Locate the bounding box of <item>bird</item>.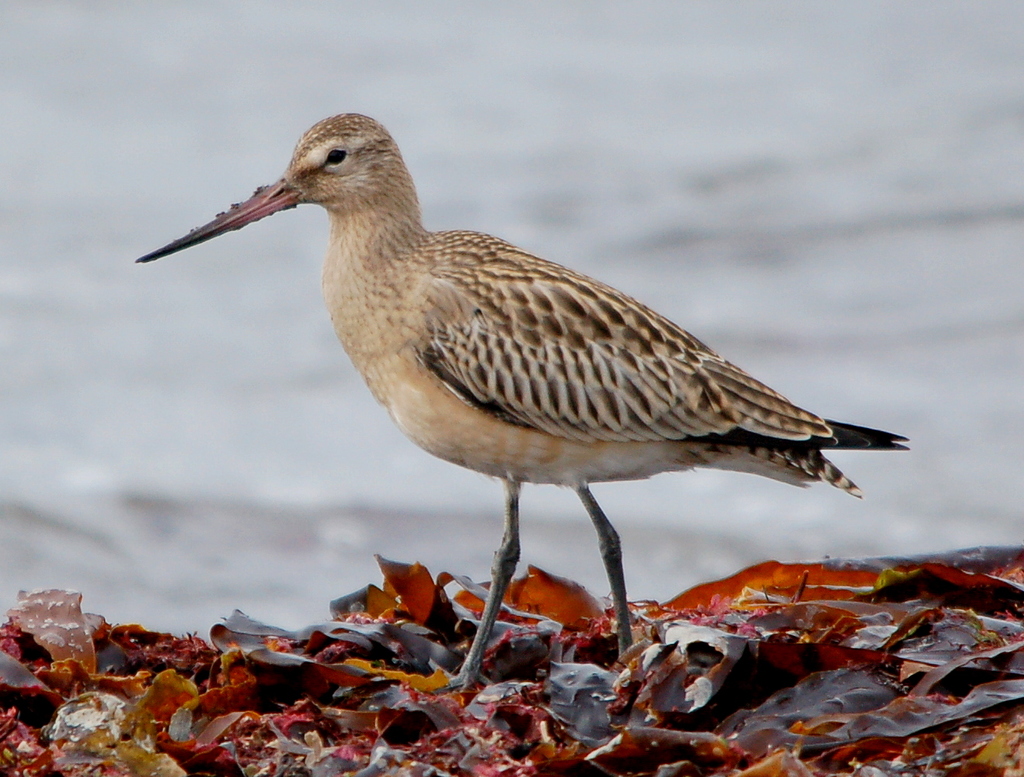
Bounding box: crop(144, 130, 936, 663).
